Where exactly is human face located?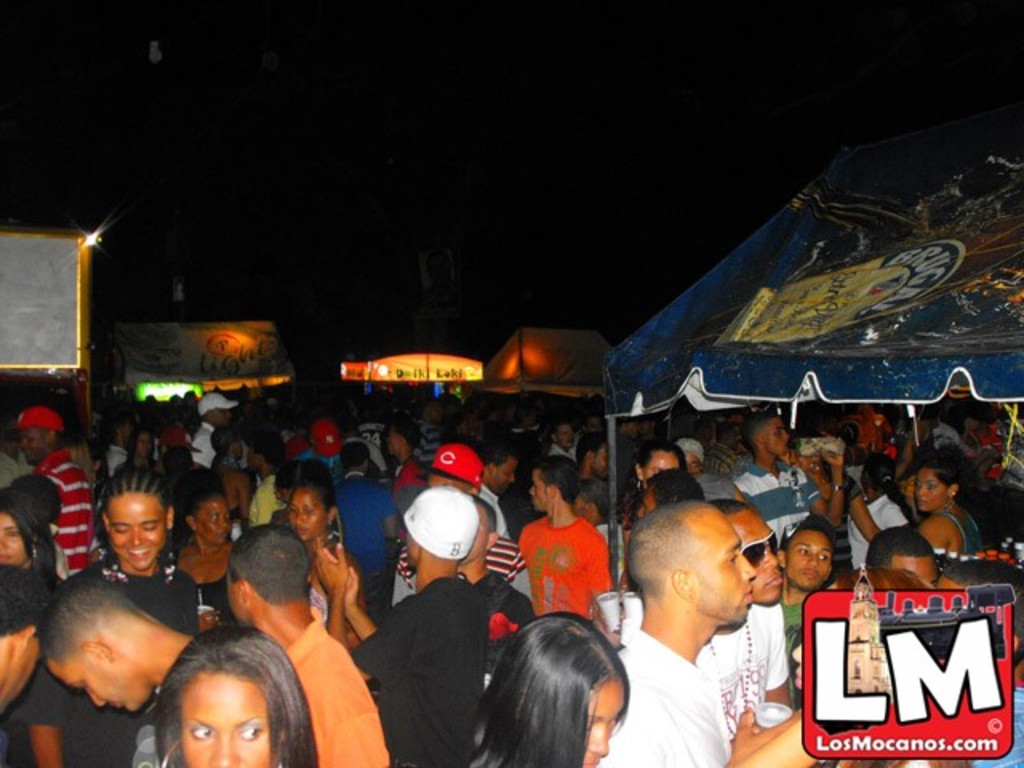
Its bounding box is detection(0, 515, 26, 565).
